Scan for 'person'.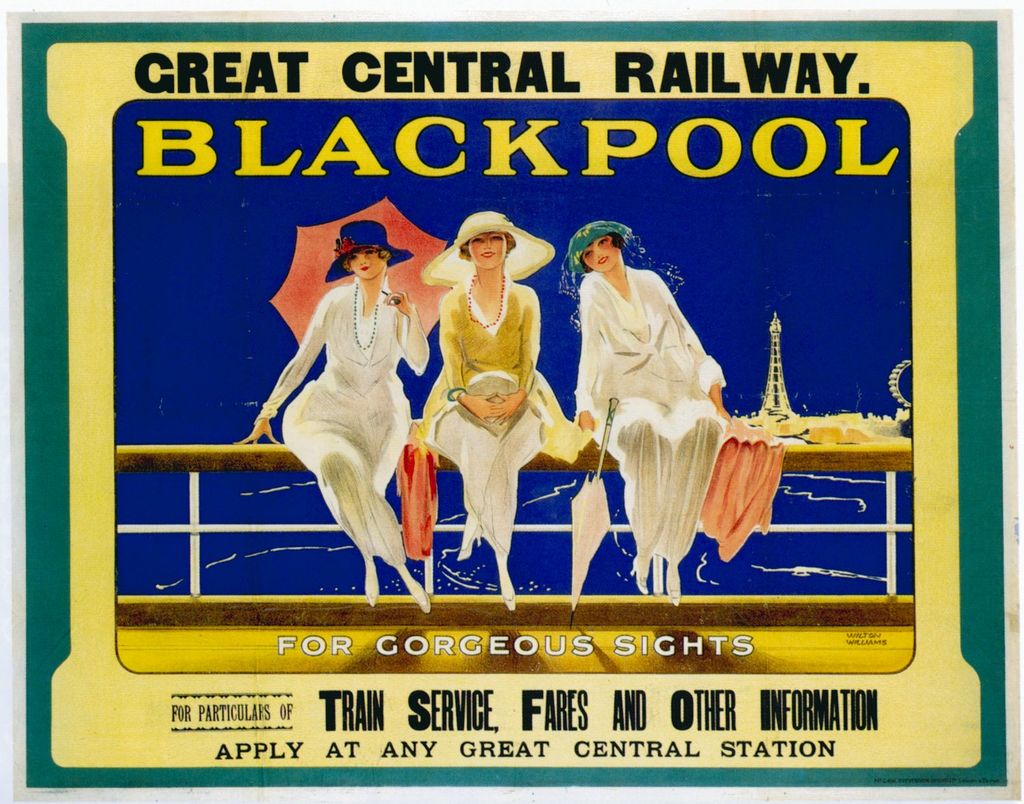
Scan result: (415,208,542,611).
